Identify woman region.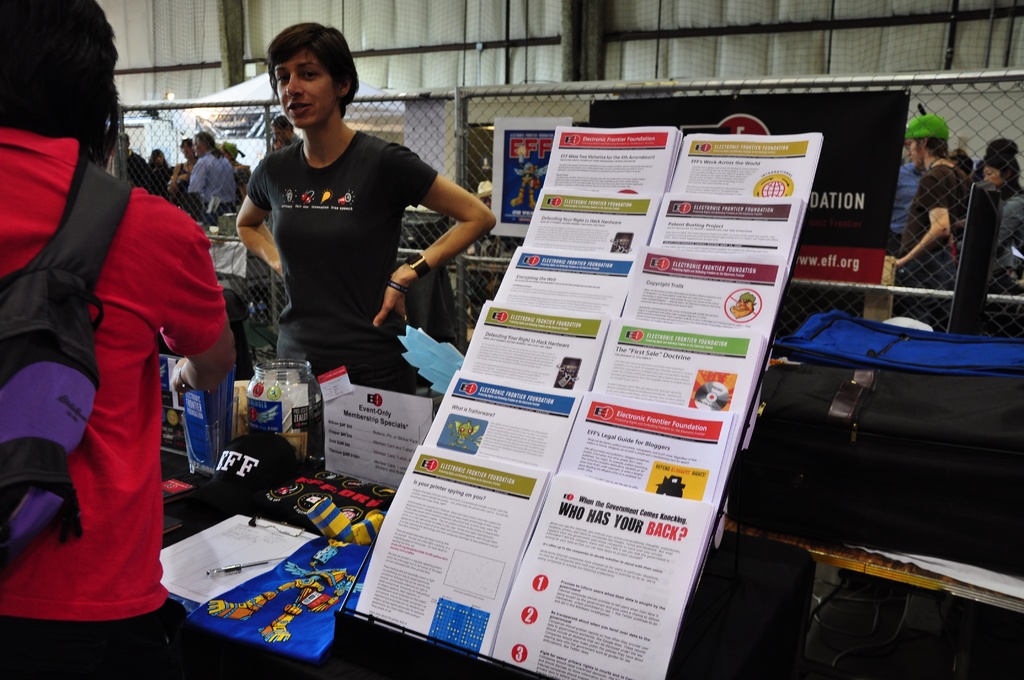
Region: pyautogui.locateOnScreen(149, 143, 168, 195).
